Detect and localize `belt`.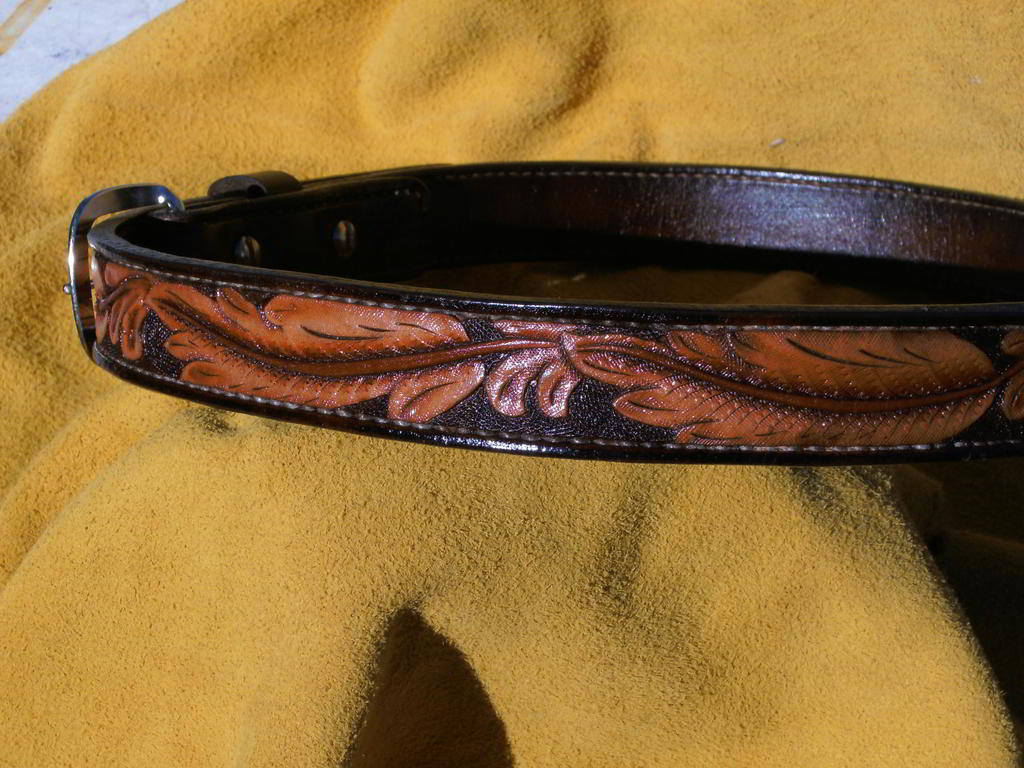
Localized at <bbox>65, 162, 1023, 459</bbox>.
